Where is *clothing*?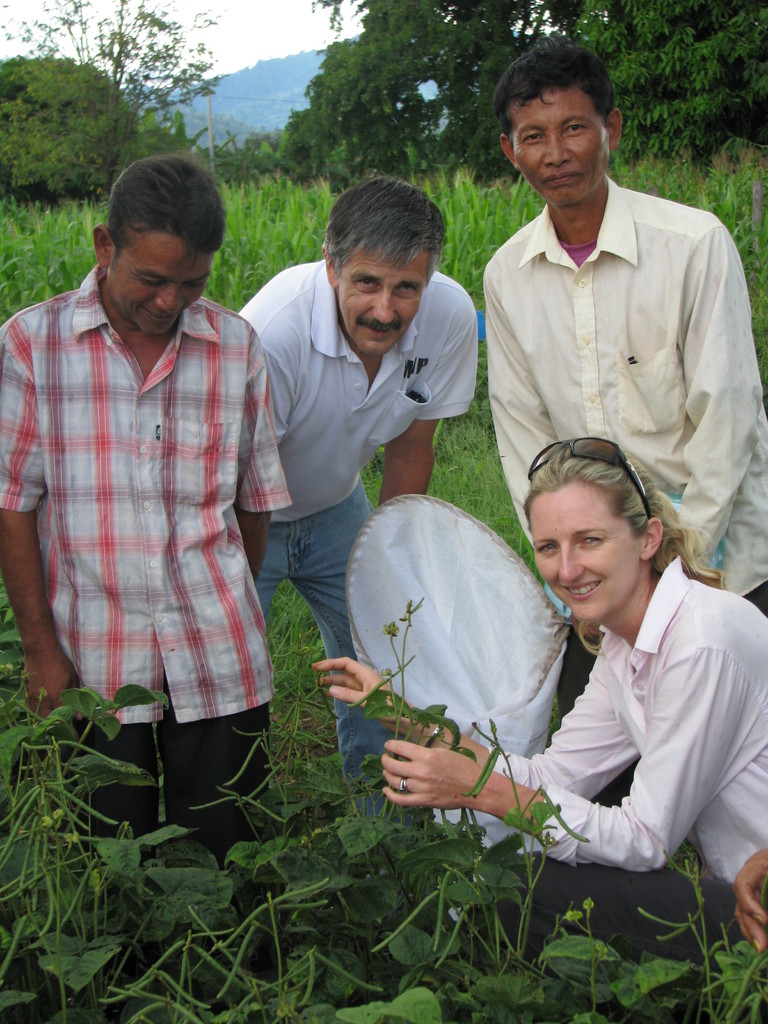
x1=491 y1=177 x2=767 y2=801.
